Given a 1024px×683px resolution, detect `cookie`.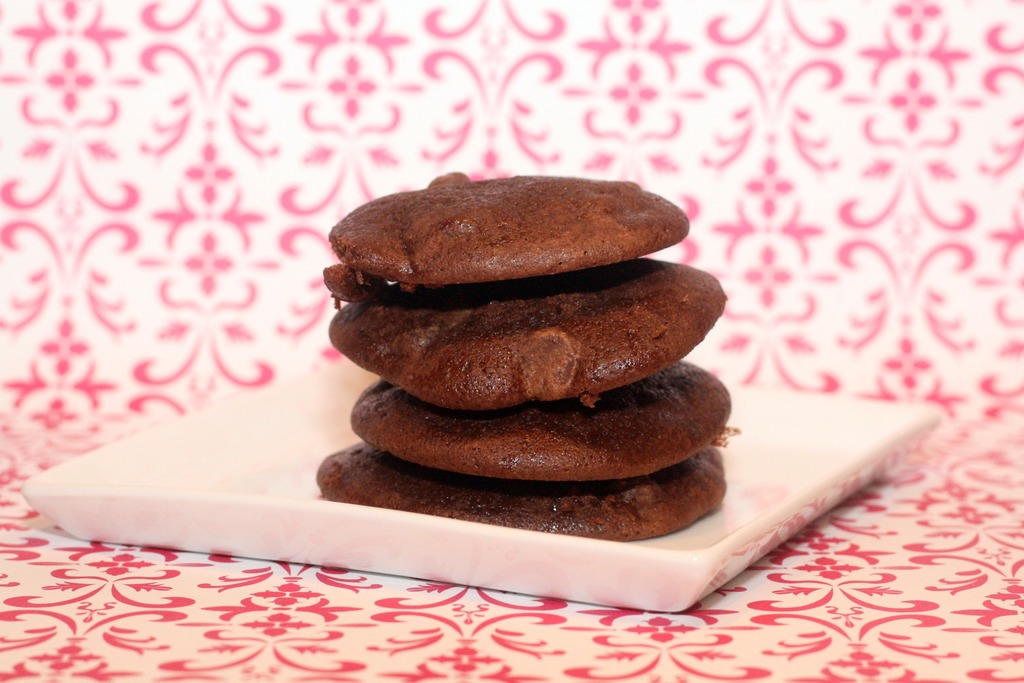
bbox(318, 438, 726, 543).
